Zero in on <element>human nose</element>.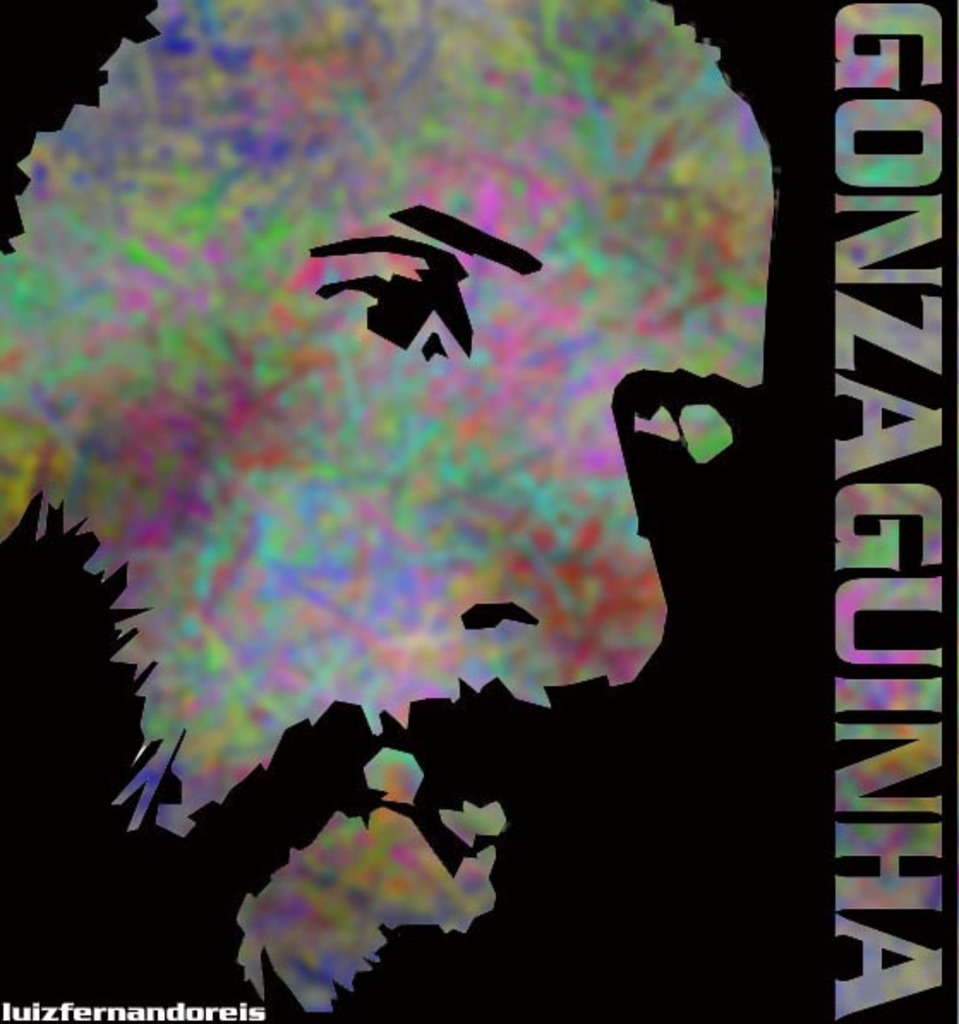
Zeroed in: 384:410:666:714.
